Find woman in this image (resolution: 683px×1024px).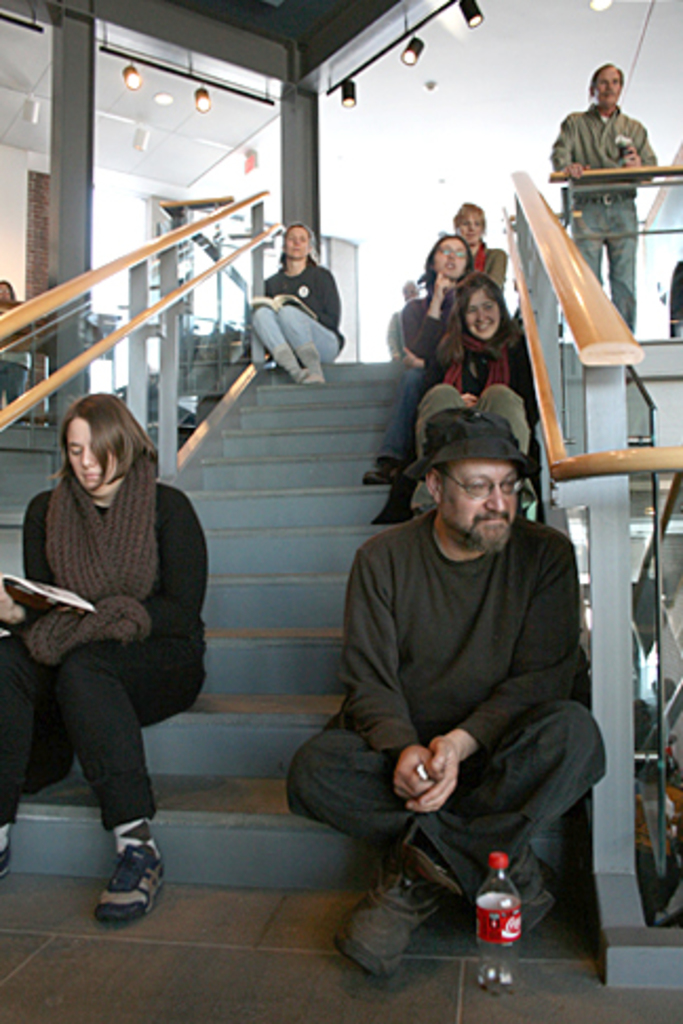
360 236 470 487.
